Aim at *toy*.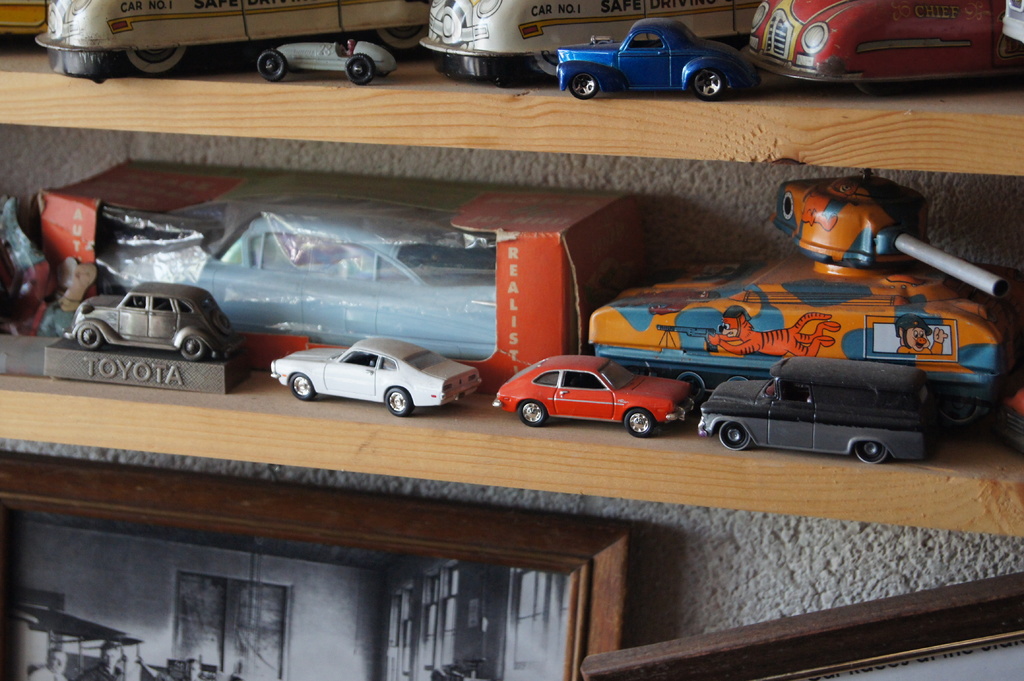
Aimed at 491,355,694,440.
